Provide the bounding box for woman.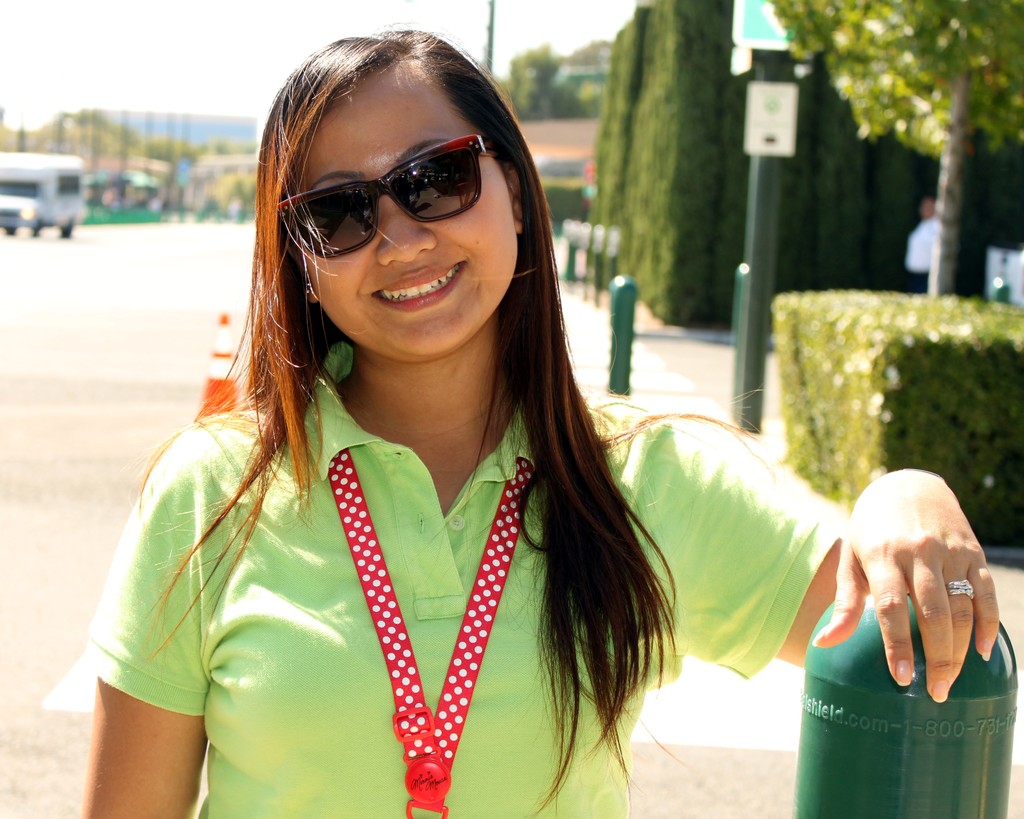
left=81, top=17, right=1000, bottom=818.
